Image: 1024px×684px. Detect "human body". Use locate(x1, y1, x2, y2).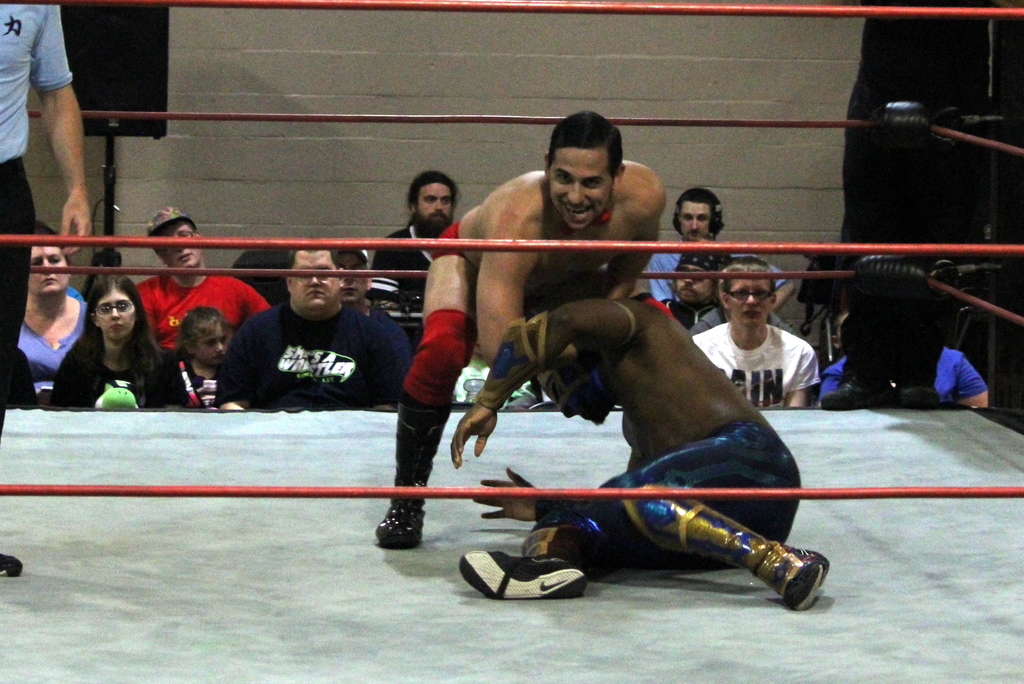
locate(49, 284, 169, 427).
